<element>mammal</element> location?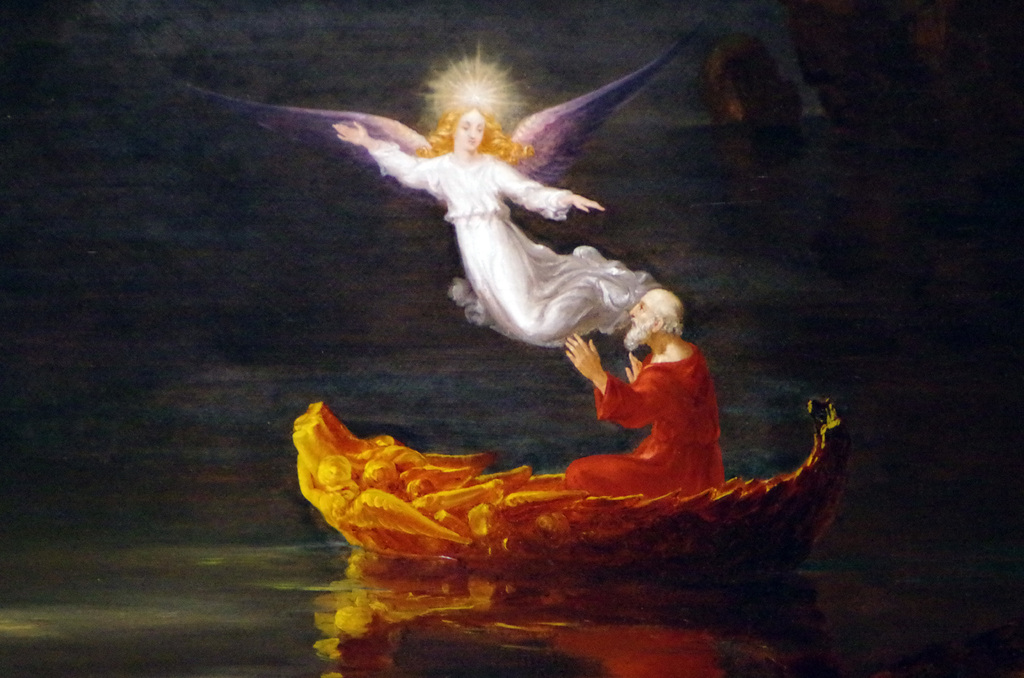
(x1=558, y1=284, x2=730, y2=499)
